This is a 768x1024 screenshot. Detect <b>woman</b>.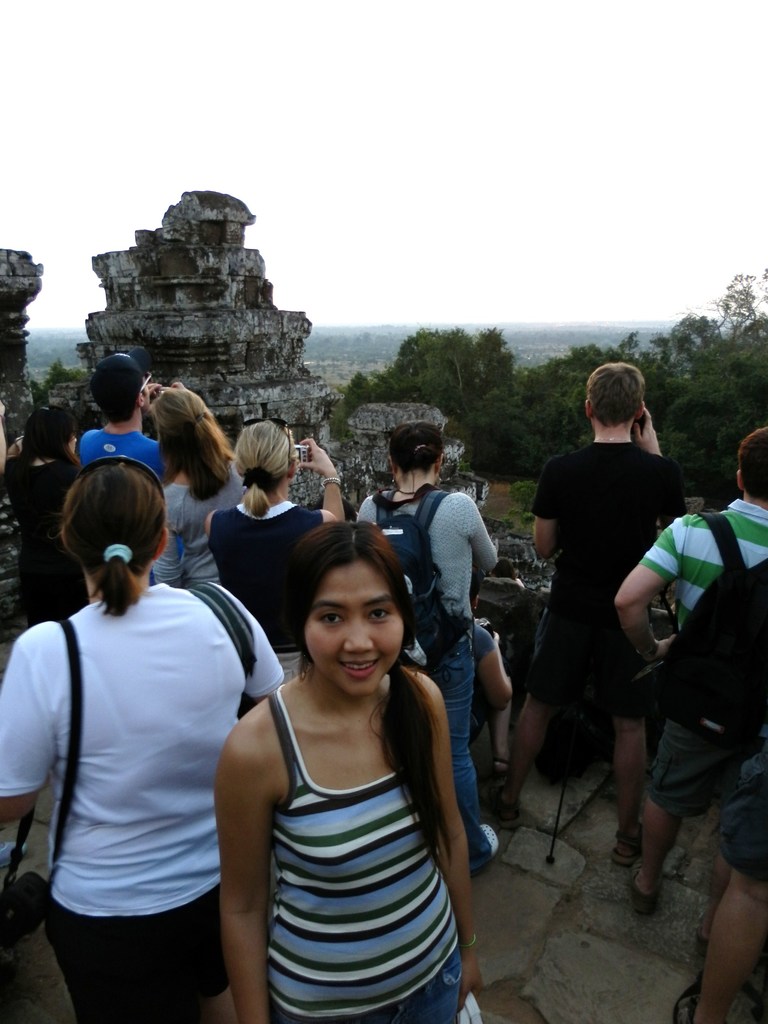
select_region(0, 402, 89, 625).
